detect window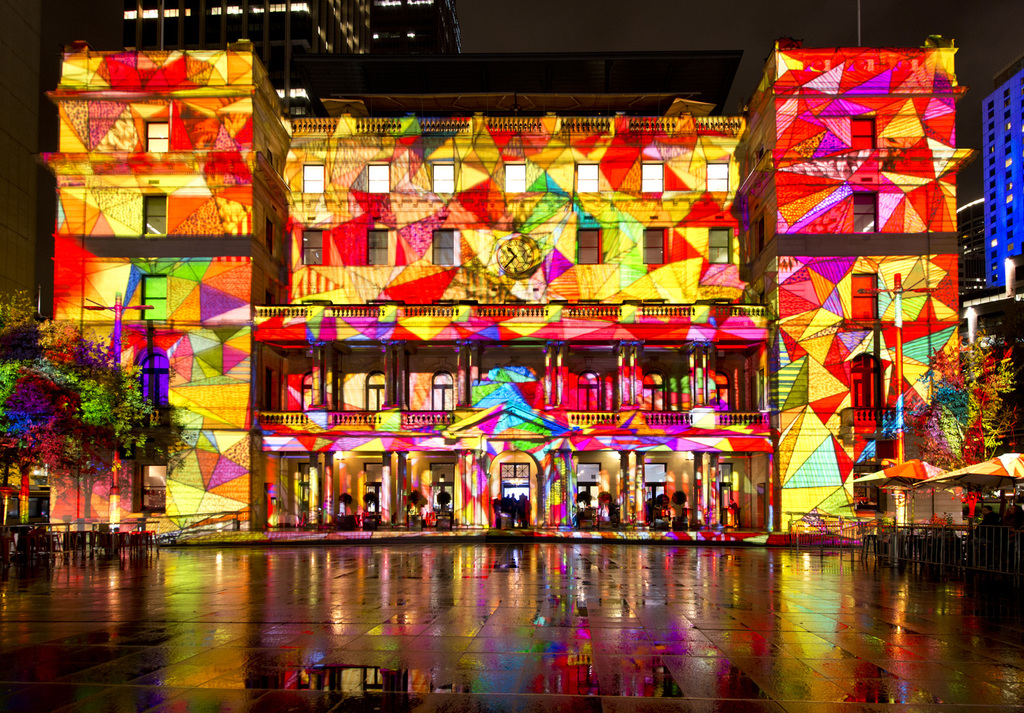
640/164/666/193
